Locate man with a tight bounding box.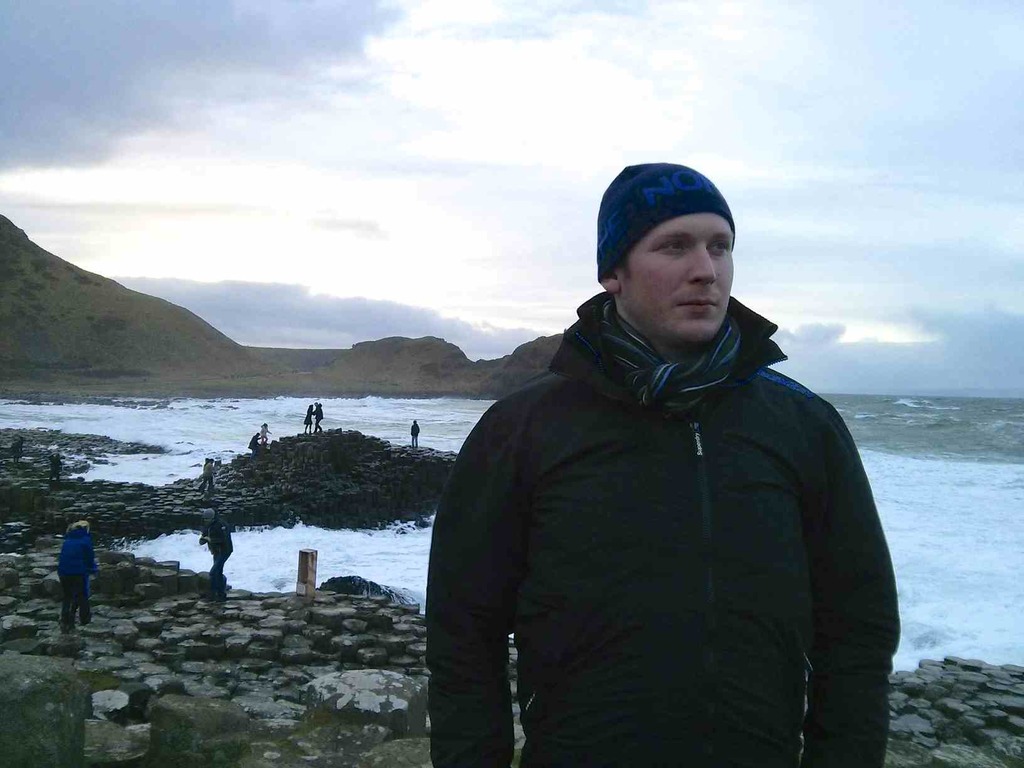
55/517/100/632.
